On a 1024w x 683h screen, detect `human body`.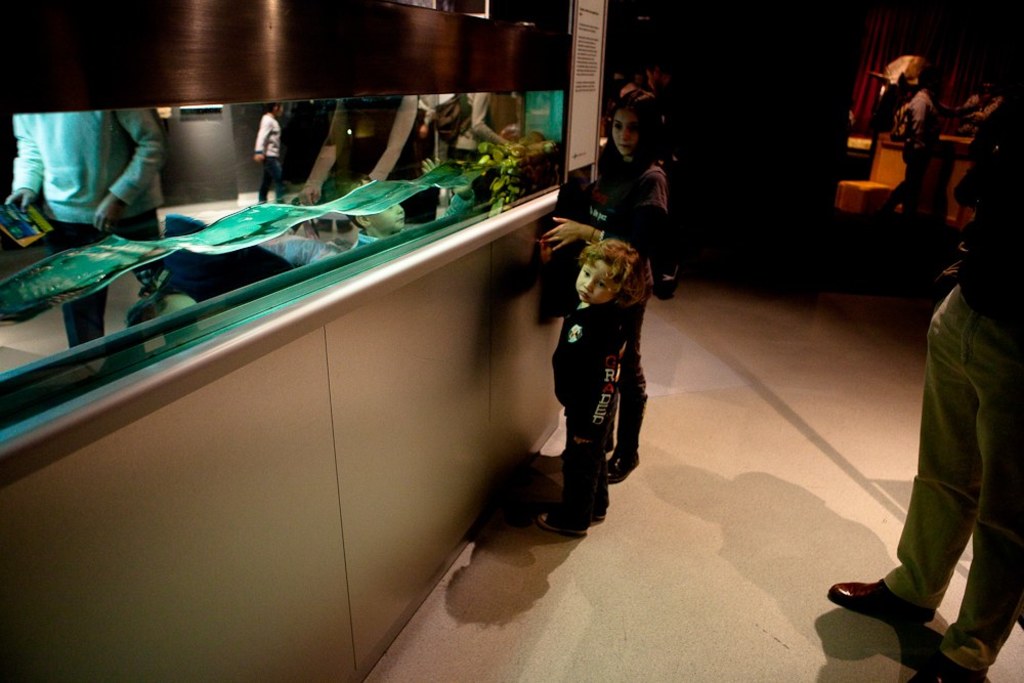
box=[252, 100, 292, 206].
